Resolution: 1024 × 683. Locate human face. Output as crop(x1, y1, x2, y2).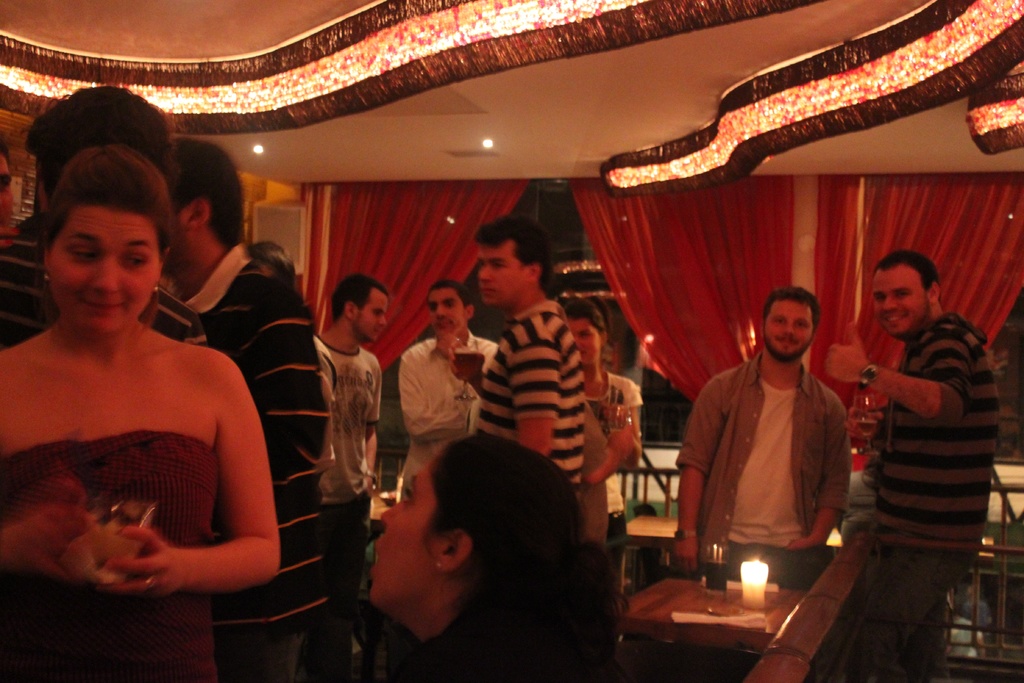
crop(872, 267, 929, 337).
